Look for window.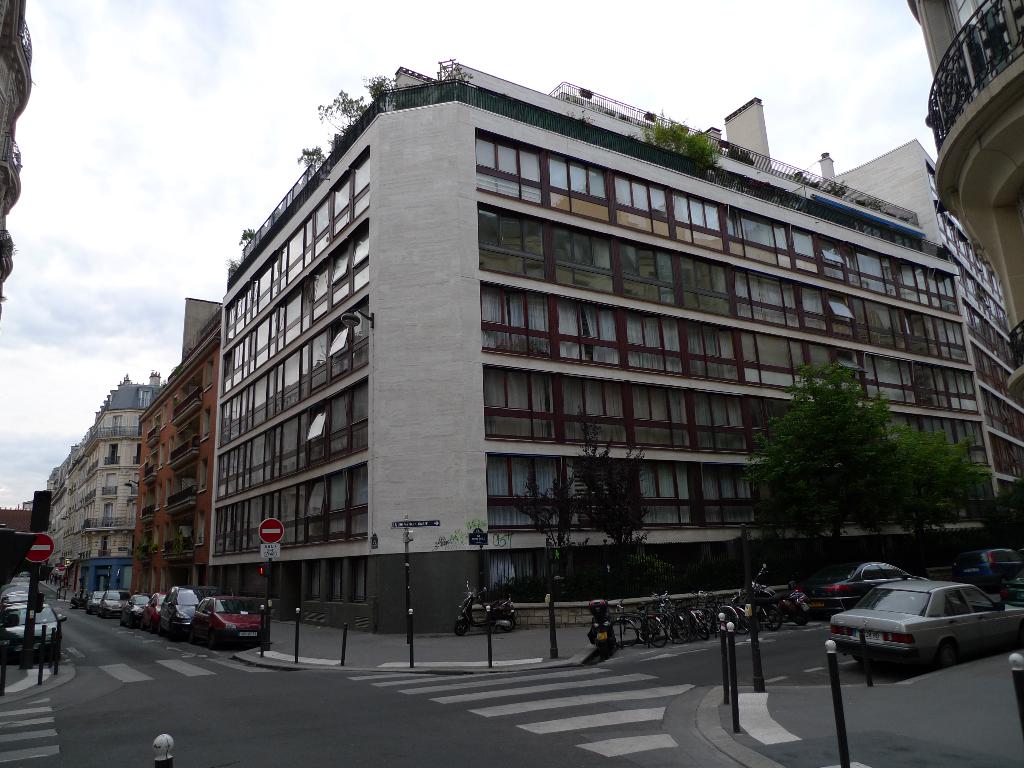
Found: bbox=[557, 298, 620, 364].
